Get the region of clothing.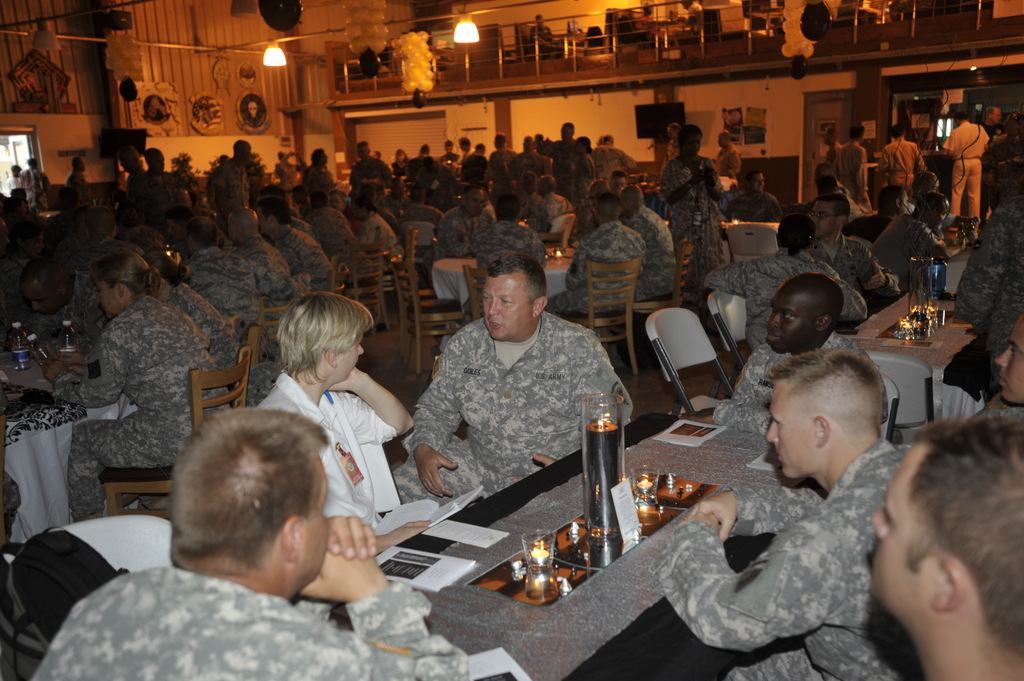
(left=192, top=246, right=286, bottom=353).
